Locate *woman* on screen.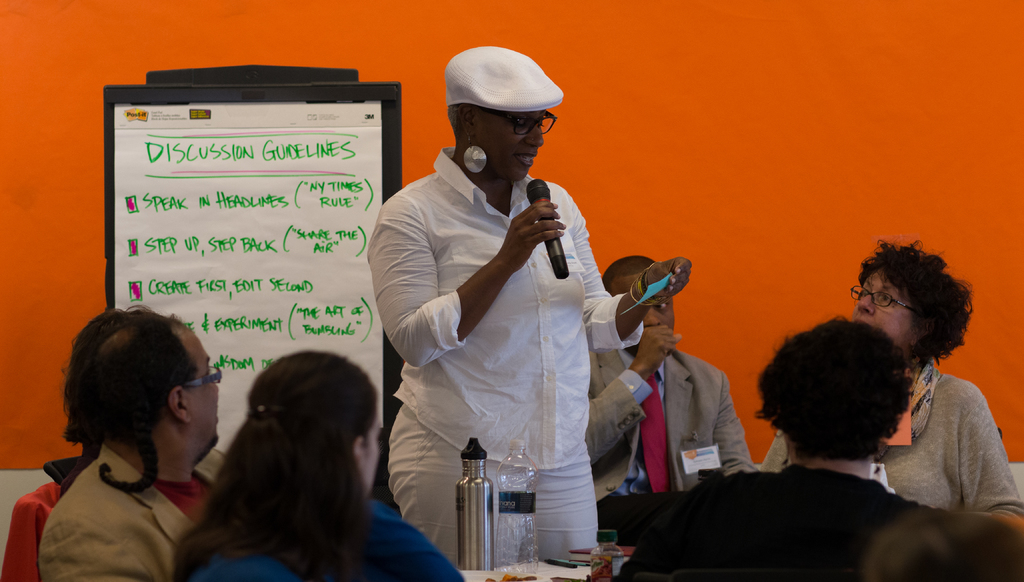
On screen at [614,313,928,581].
